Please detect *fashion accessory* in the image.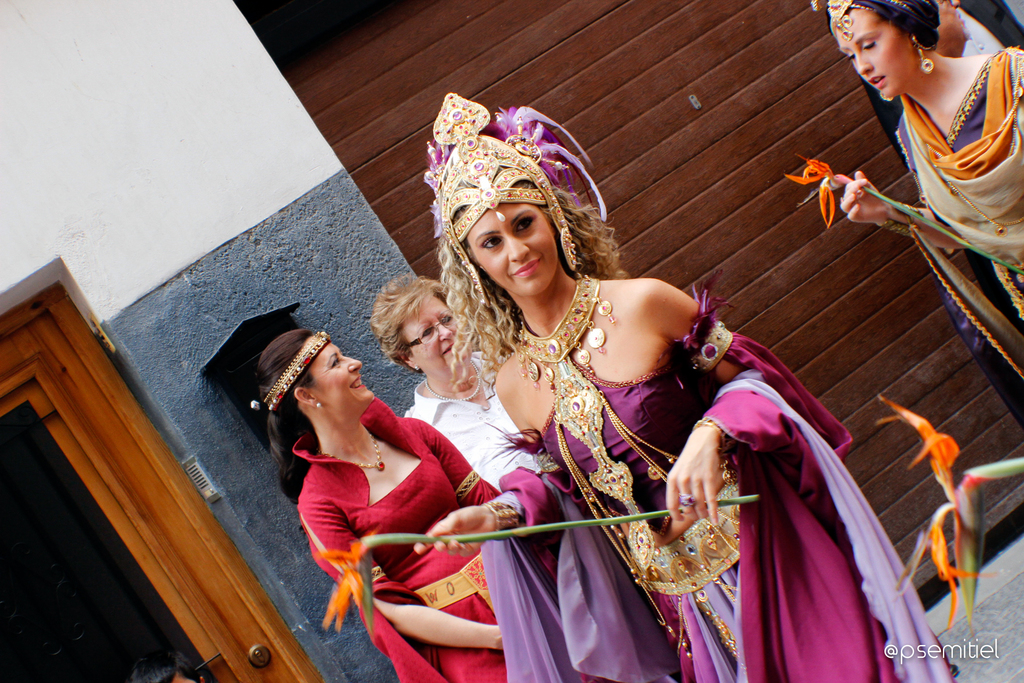
region(516, 273, 742, 639).
